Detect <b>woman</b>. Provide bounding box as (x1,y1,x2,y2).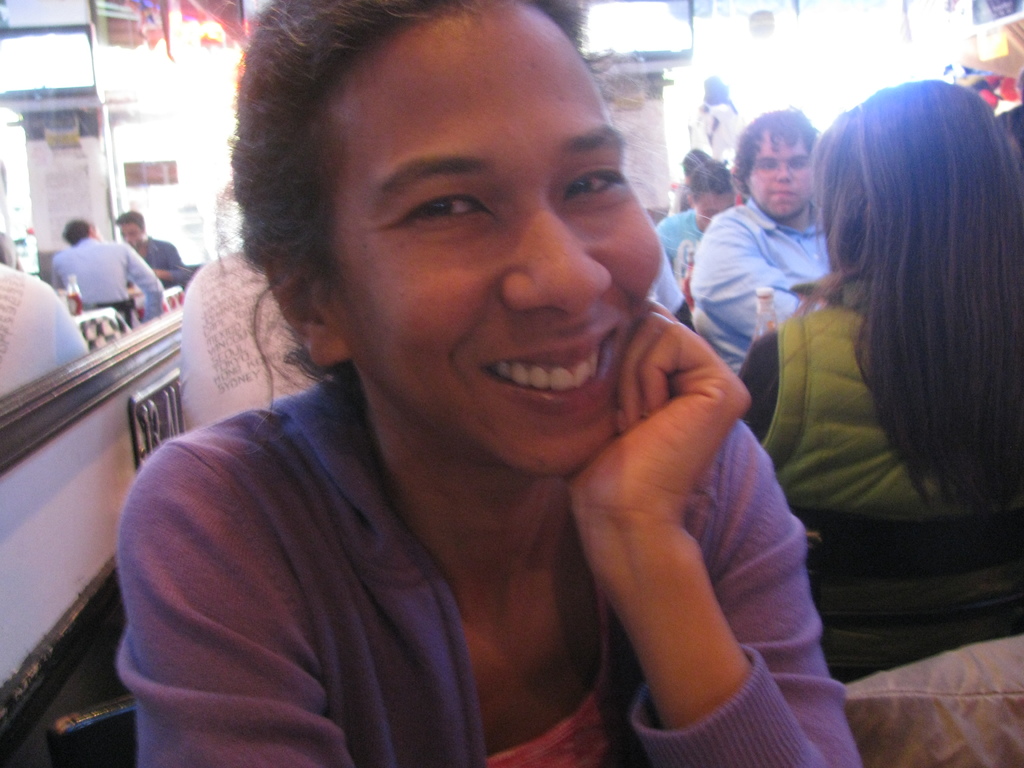
(754,55,1023,653).
